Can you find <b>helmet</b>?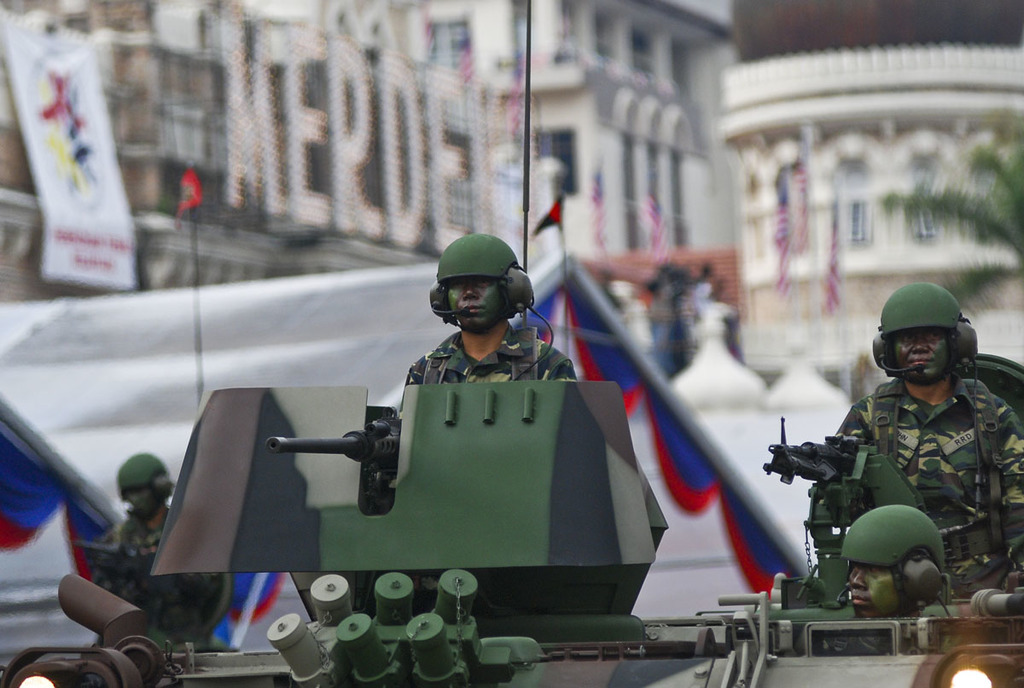
Yes, bounding box: l=876, t=286, r=973, b=401.
